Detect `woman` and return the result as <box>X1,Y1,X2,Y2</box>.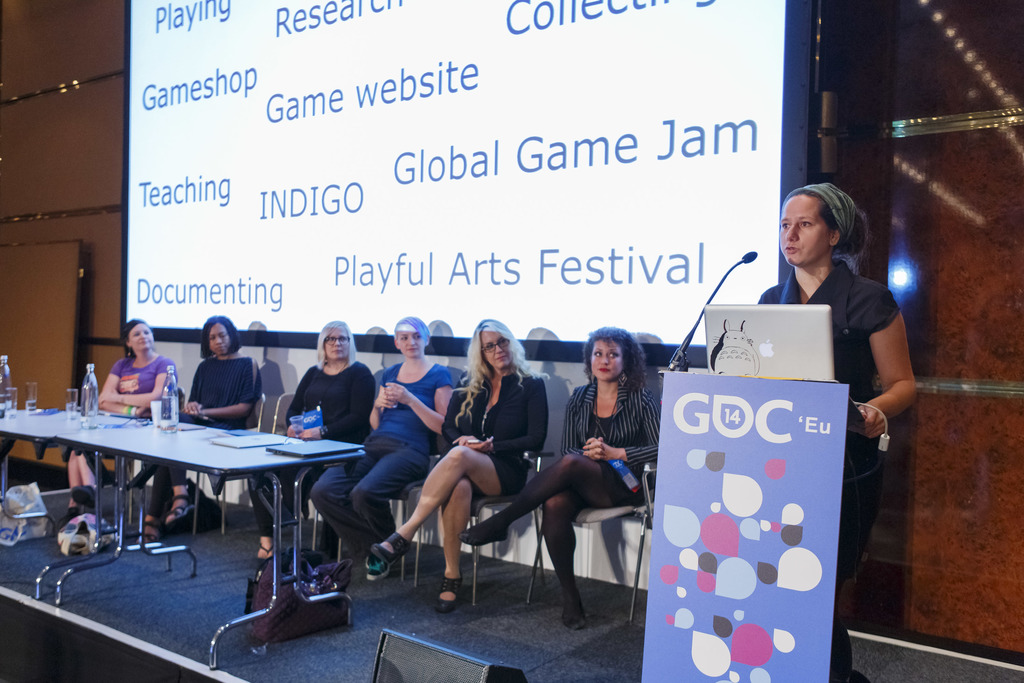
<box>300,316,457,595</box>.
